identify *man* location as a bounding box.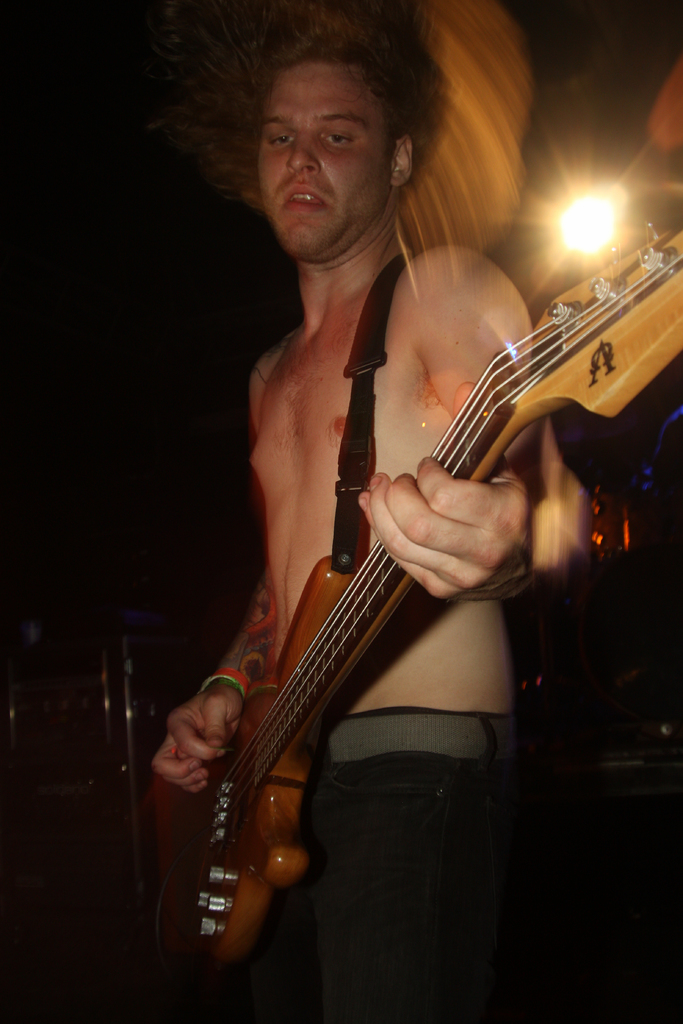
<box>142,0,637,1003</box>.
